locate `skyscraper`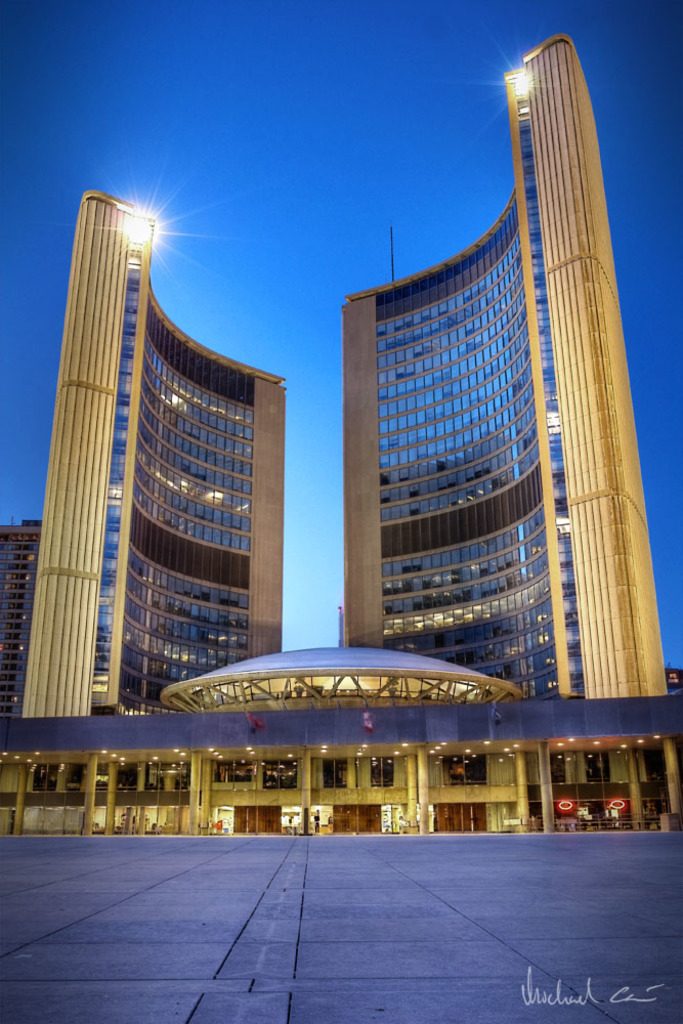
334/36/660/705
